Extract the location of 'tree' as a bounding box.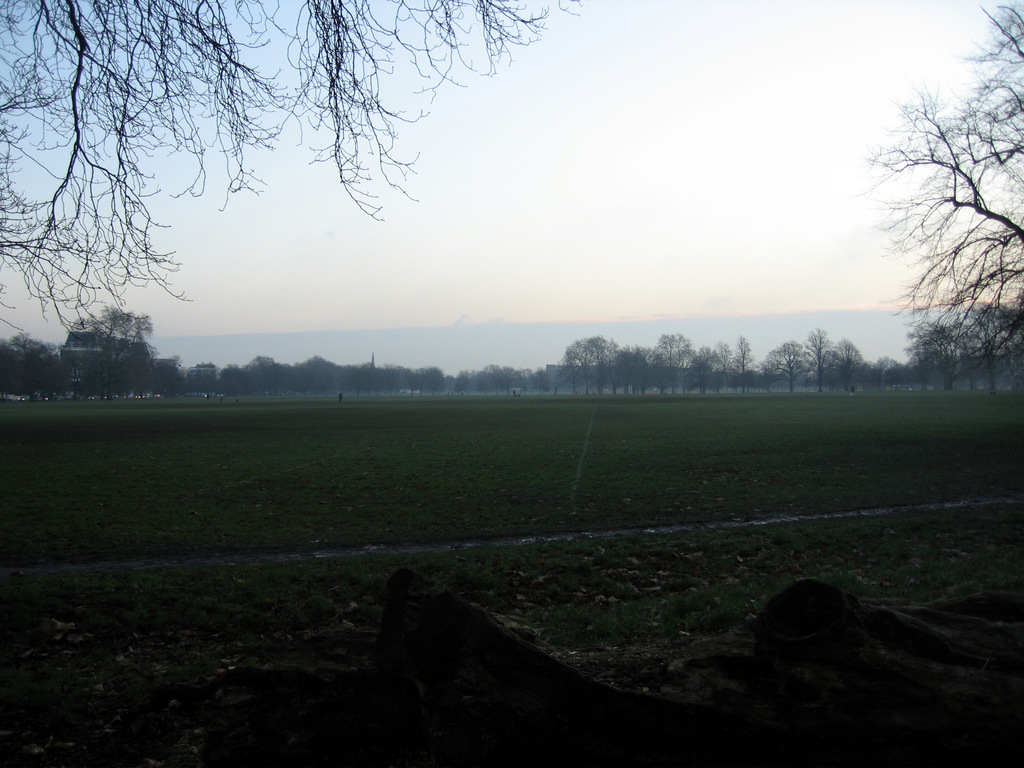
<region>0, 0, 592, 338</region>.
